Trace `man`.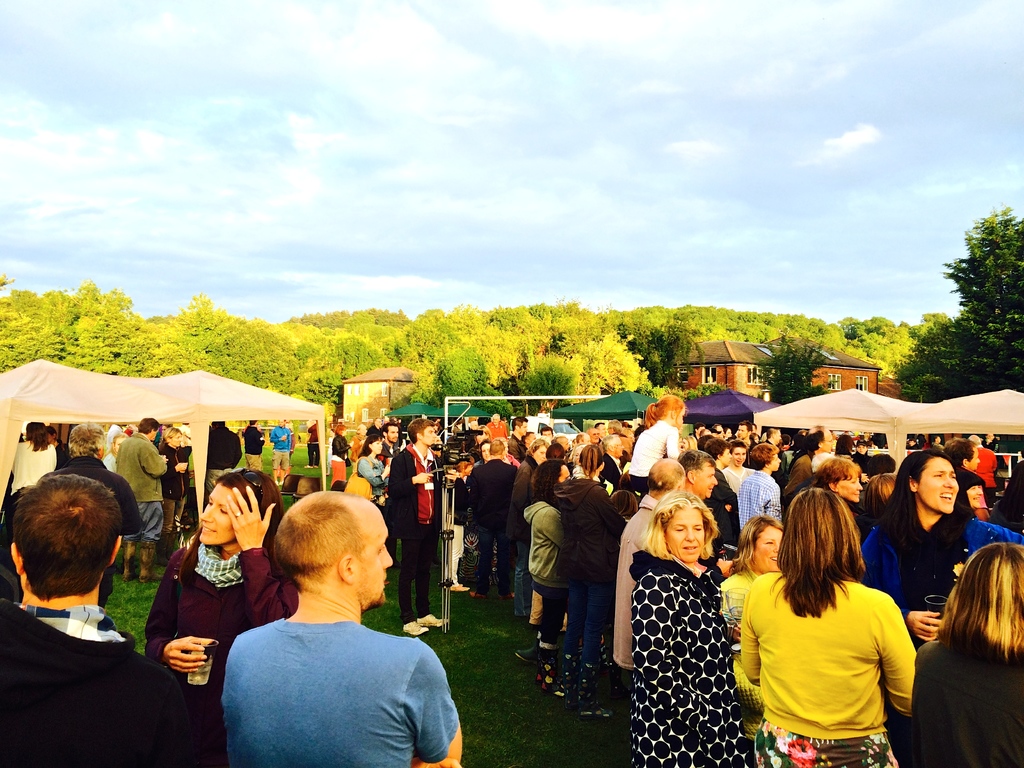
Traced to x1=738 y1=445 x2=783 y2=531.
